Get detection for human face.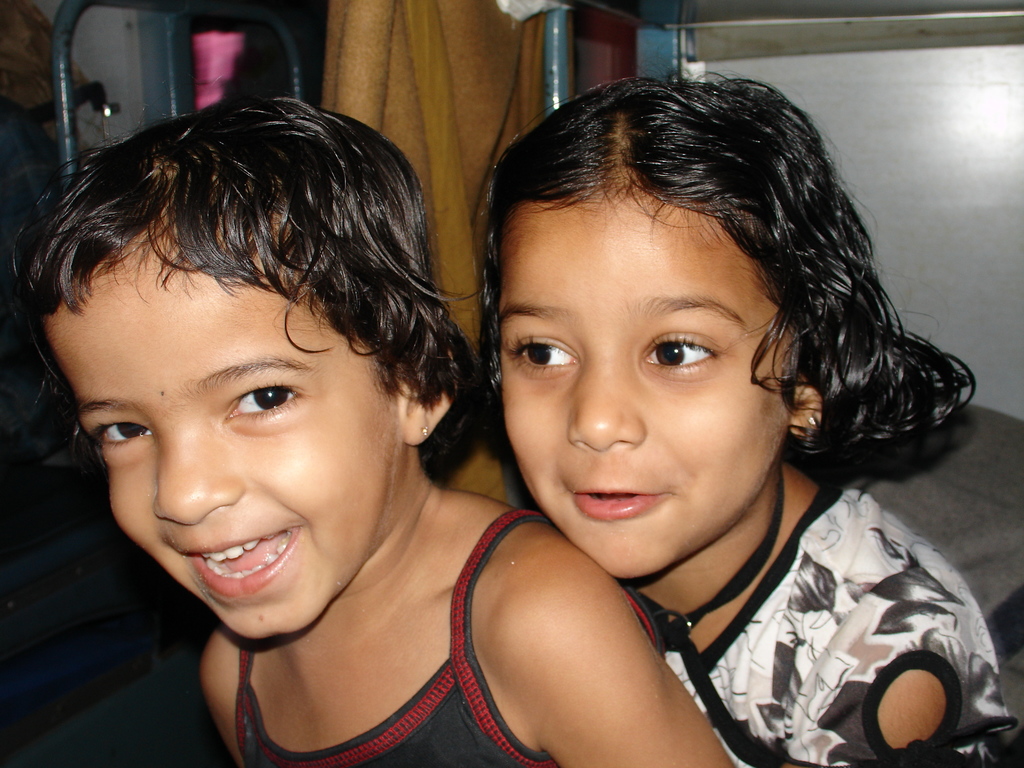
Detection: left=497, top=196, right=795, bottom=579.
